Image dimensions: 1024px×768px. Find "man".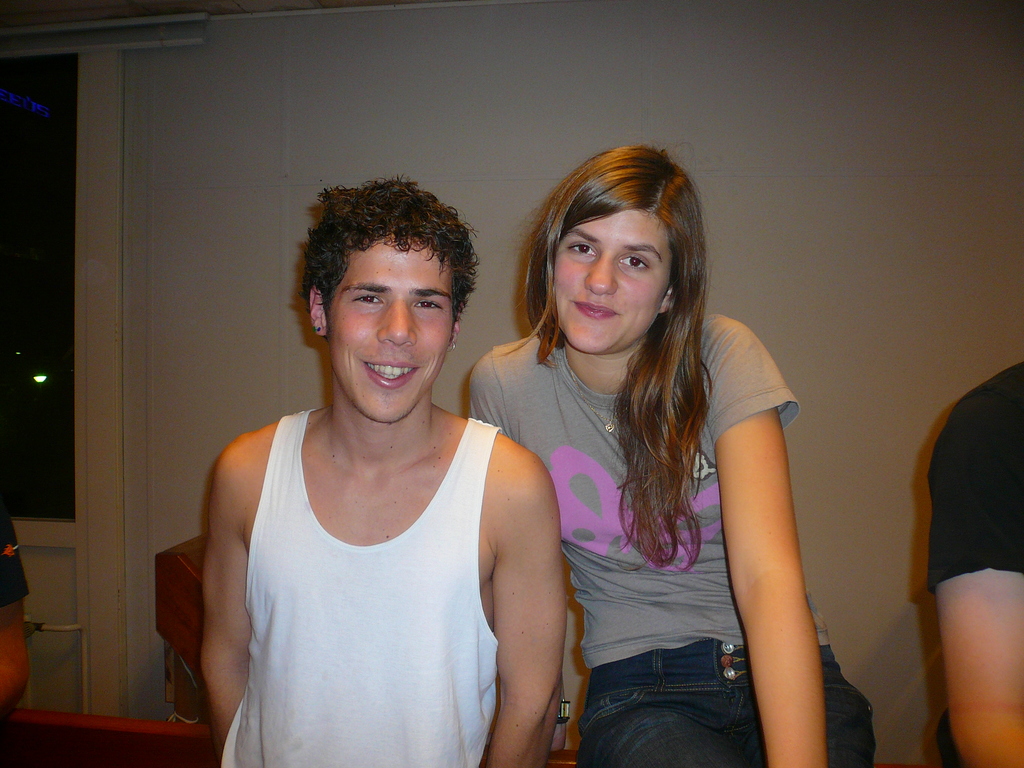
<region>198, 178, 573, 767</region>.
